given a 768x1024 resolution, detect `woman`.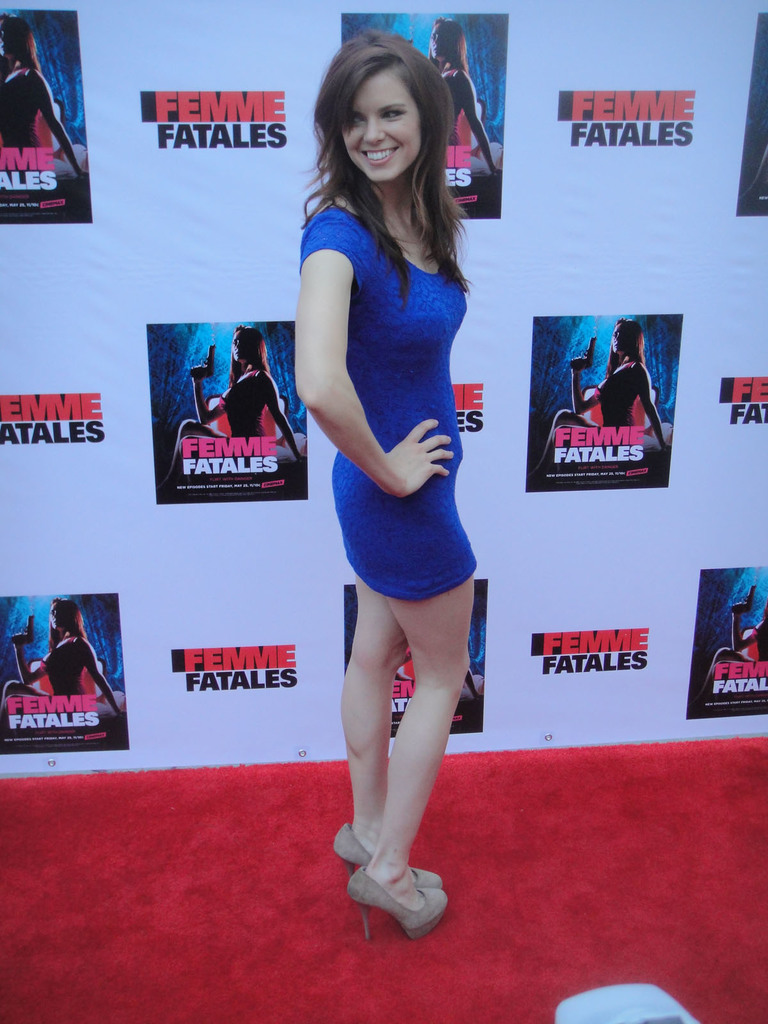
{"x1": 531, "y1": 317, "x2": 667, "y2": 475}.
